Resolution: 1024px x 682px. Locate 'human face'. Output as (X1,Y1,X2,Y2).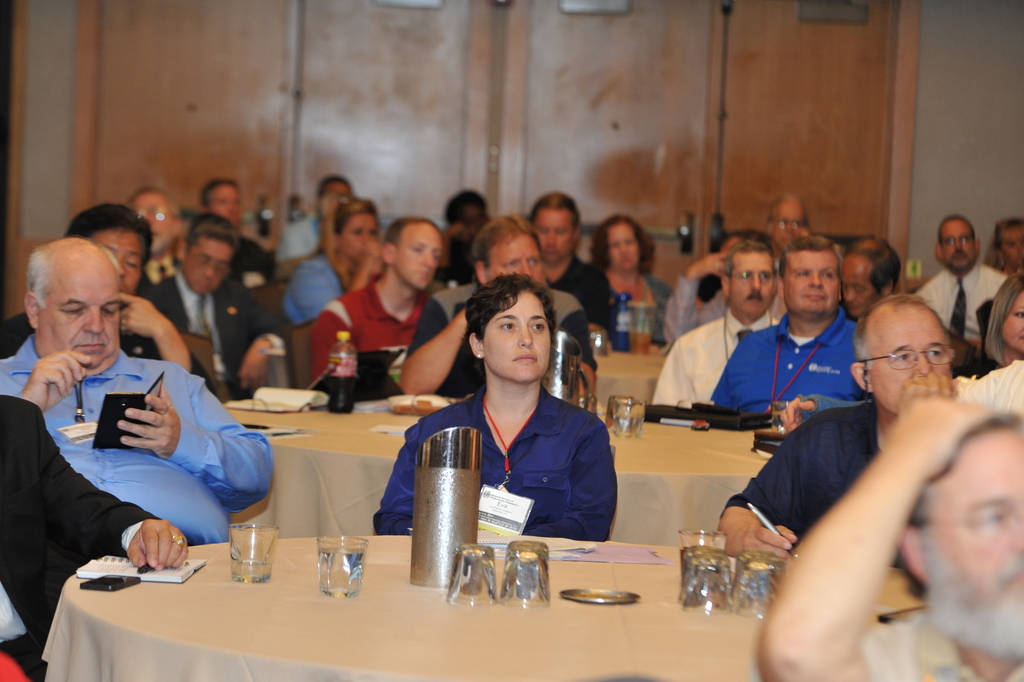
(206,184,241,225).
